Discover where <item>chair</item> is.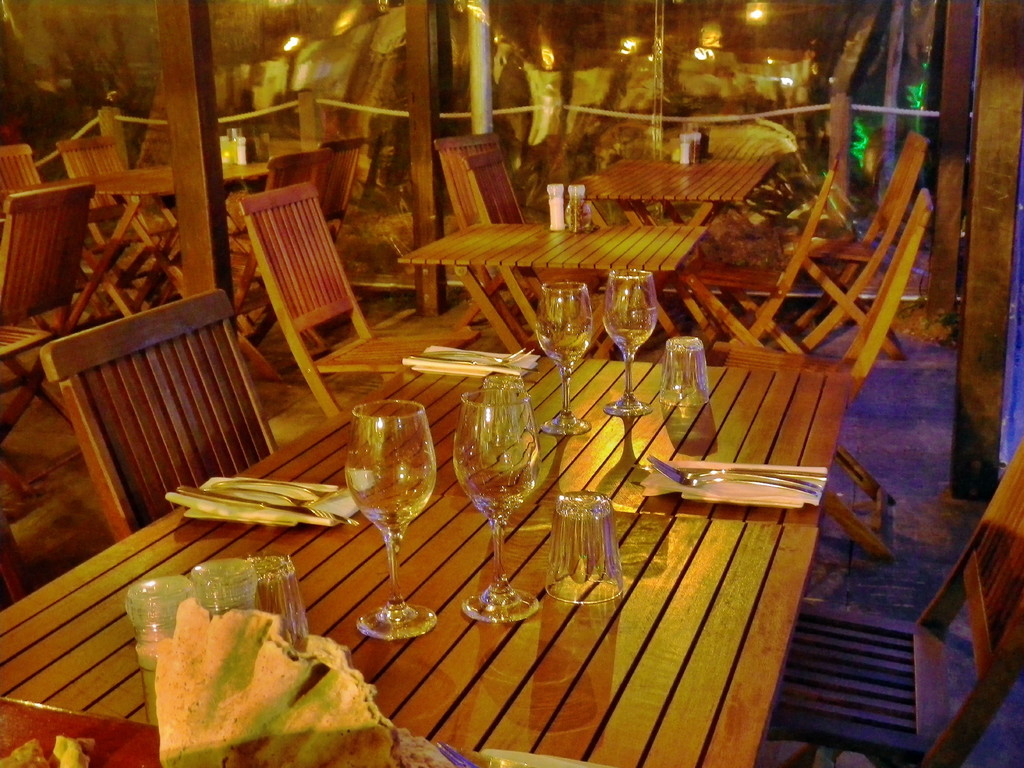
Discovered at 0/143/131/331.
